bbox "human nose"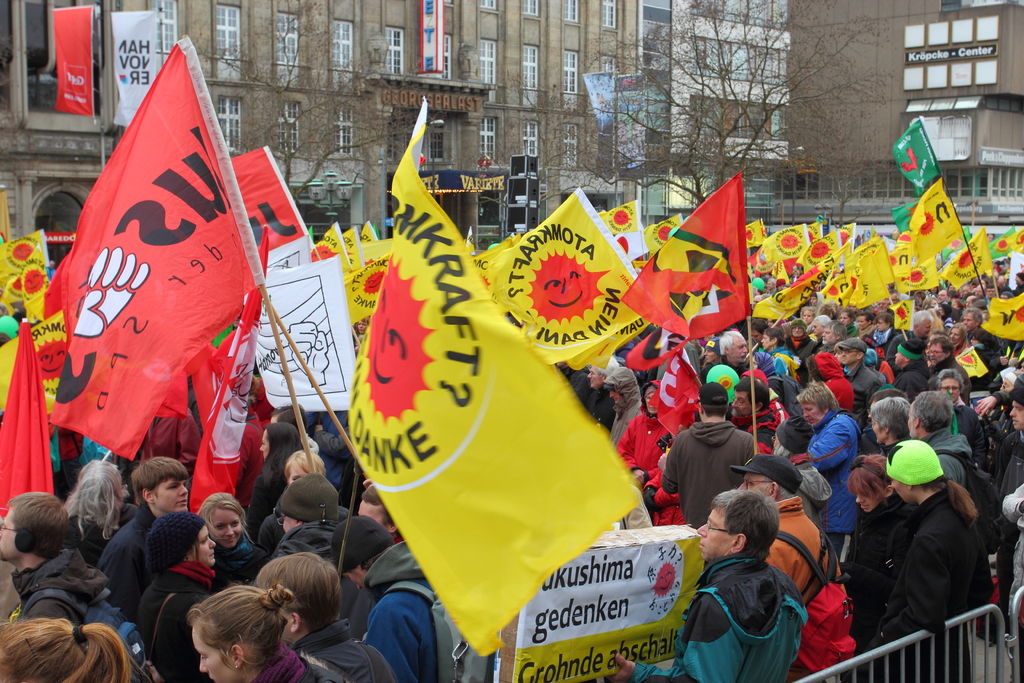
rect(180, 484, 188, 494)
